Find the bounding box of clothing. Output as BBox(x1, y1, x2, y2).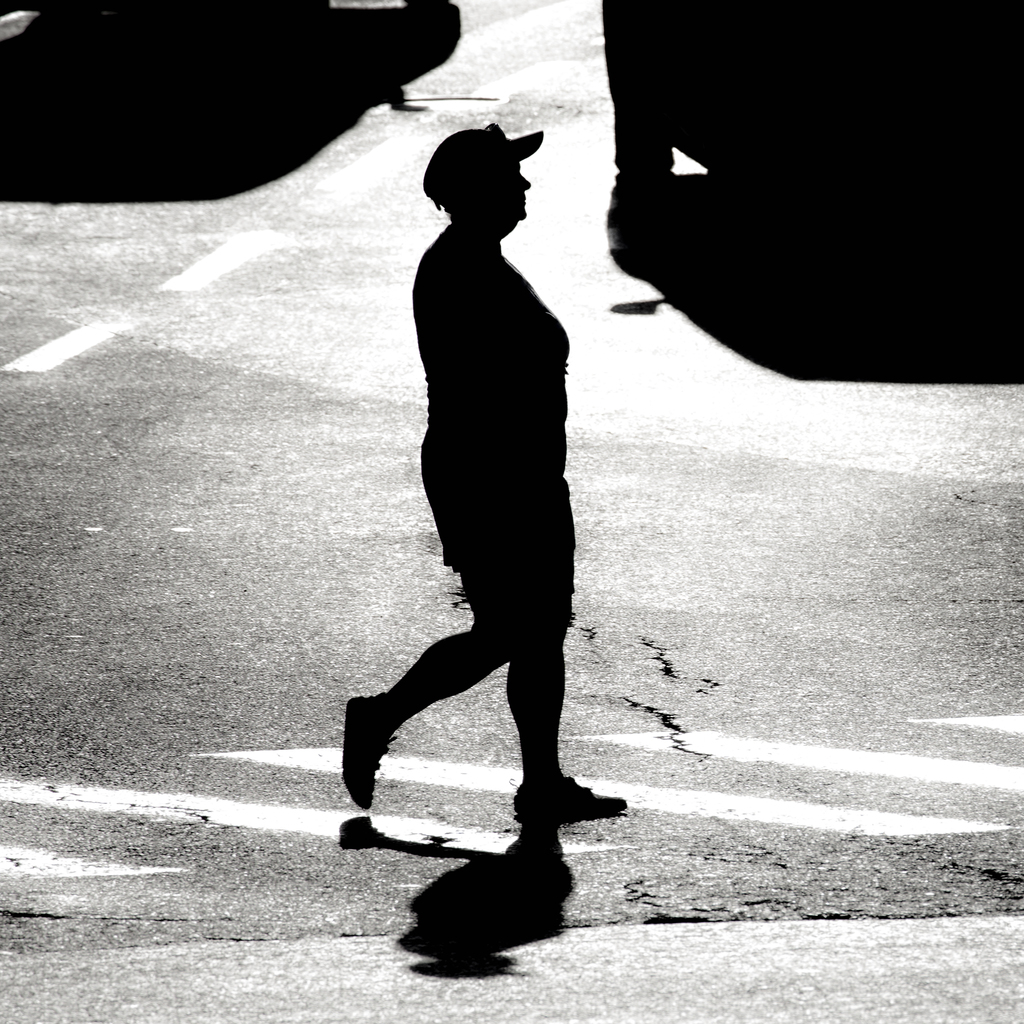
BBox(394, 226, 572, 636).
